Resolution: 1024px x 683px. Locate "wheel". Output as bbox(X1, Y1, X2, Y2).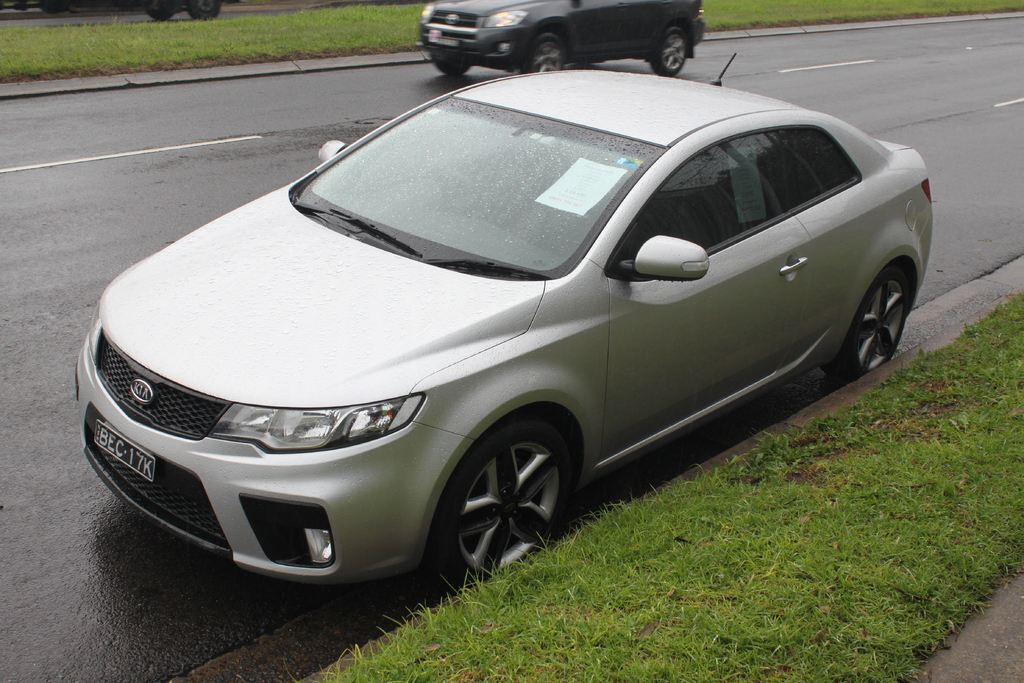
bbox(650, 27, 687, 77).
